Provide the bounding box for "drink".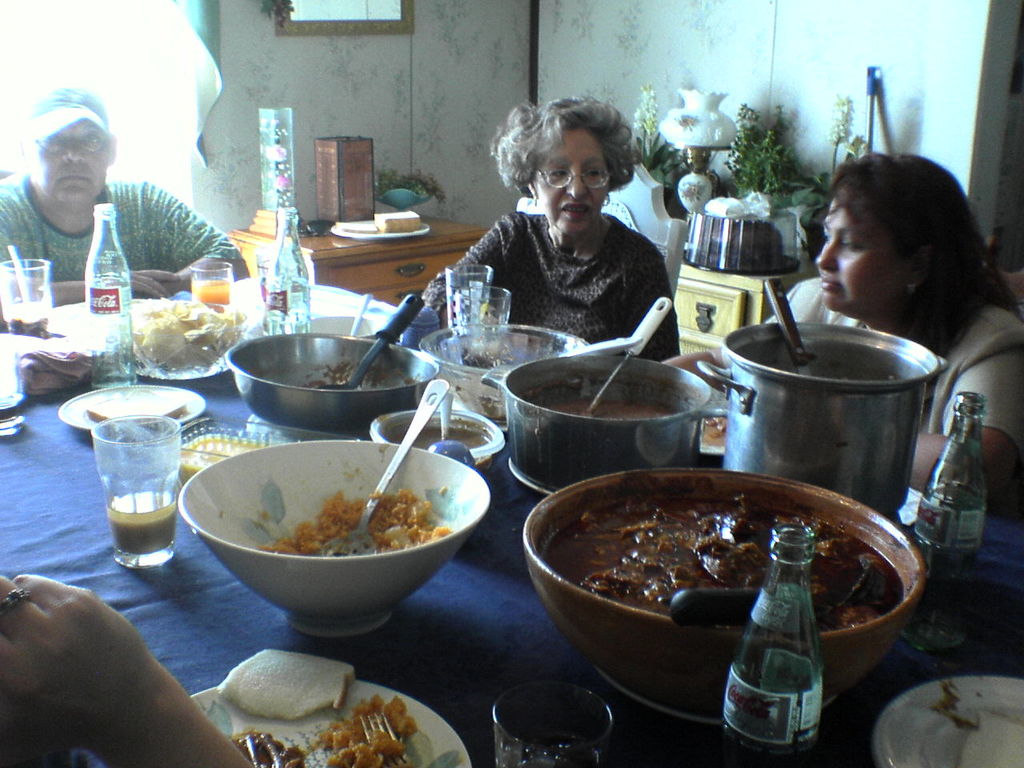
x1=9, y1=298, x2=50, y2=334.
